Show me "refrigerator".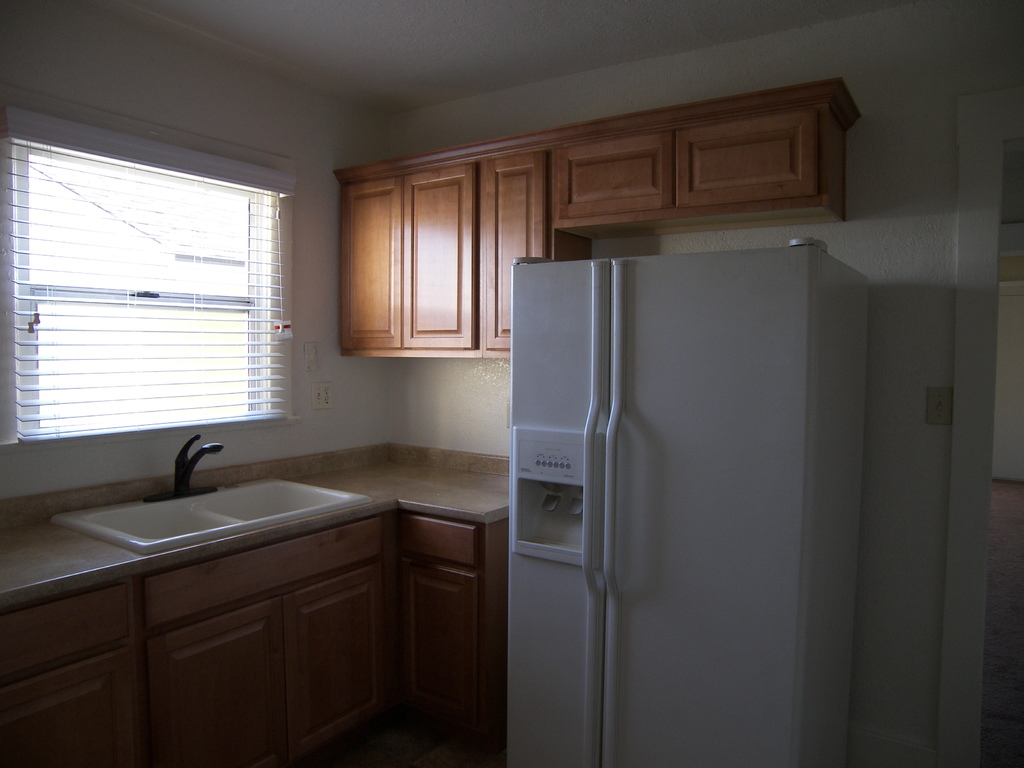
"refrigerator" is here: rect(468, 202, 861, 756).
